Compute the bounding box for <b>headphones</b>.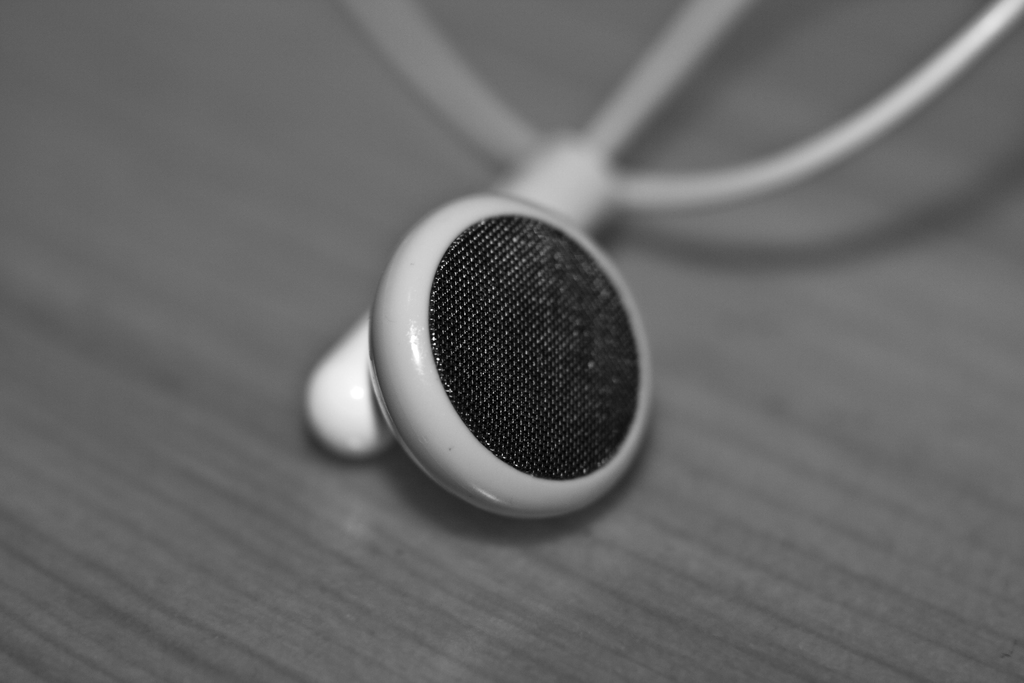
295, 0, 1023, 524.
